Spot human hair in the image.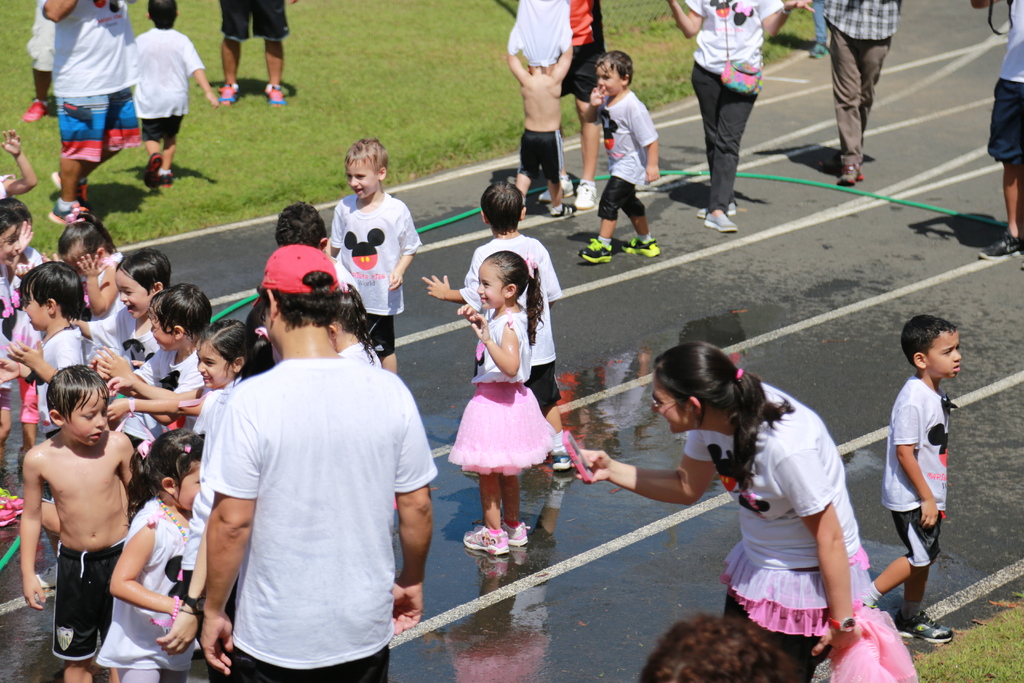
human hair found at box=[345, 137, 388, 176].
